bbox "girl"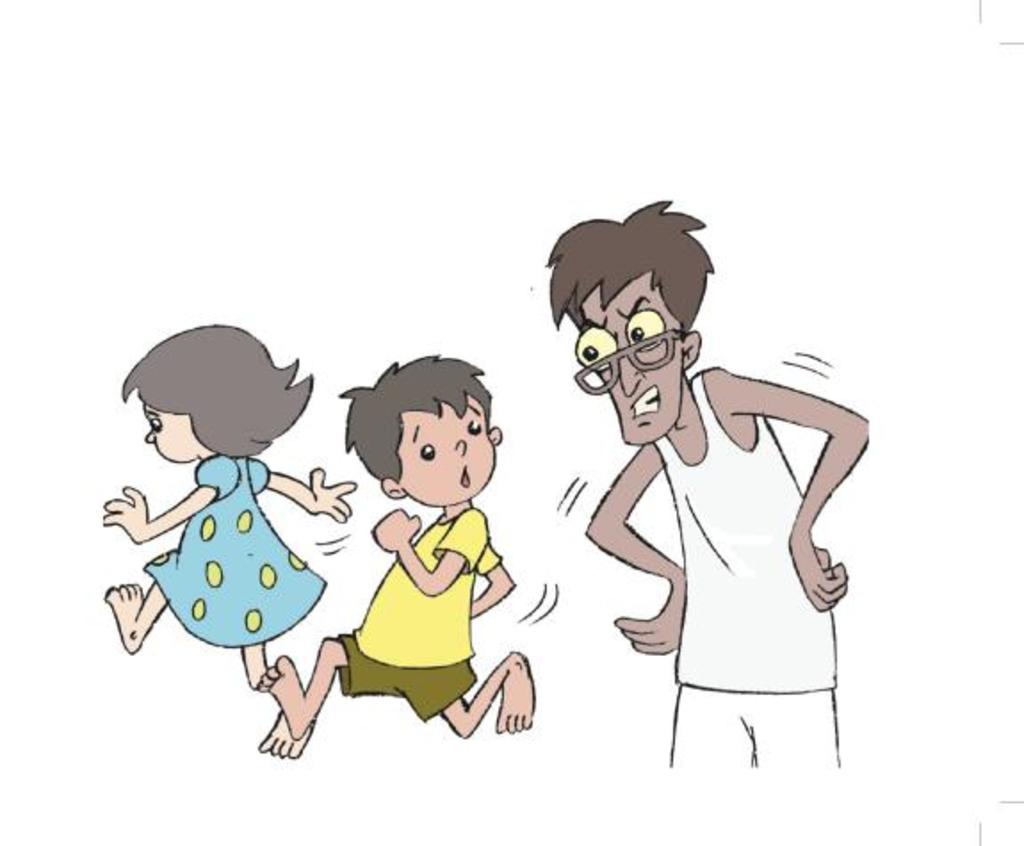
detection(98, 317, 356, 689)
